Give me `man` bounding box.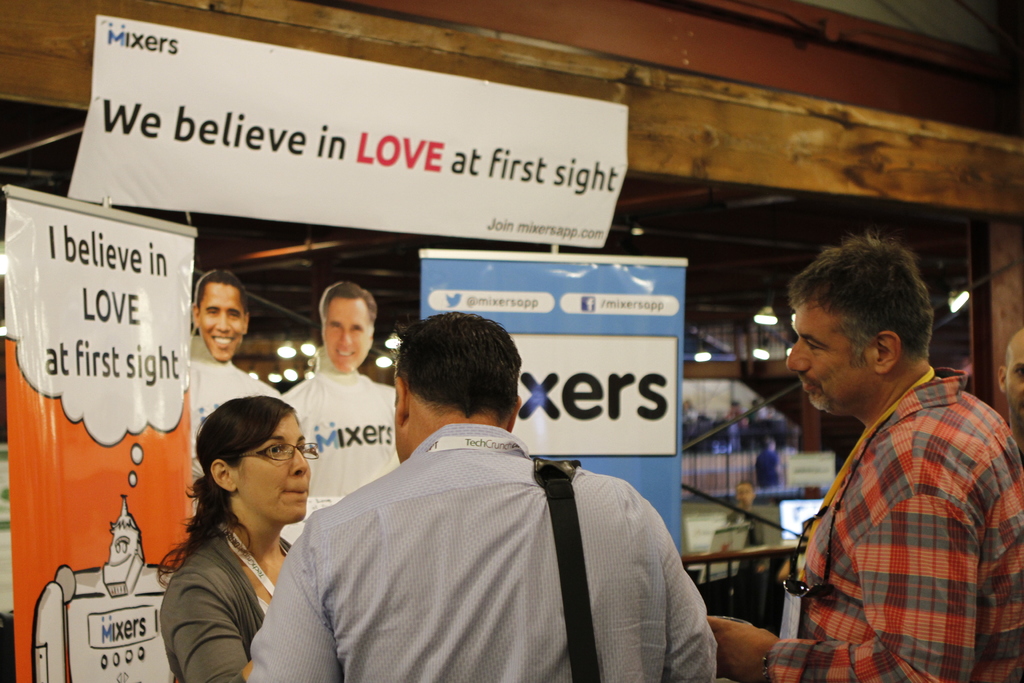
crop(995, 327, 1023, 445).
